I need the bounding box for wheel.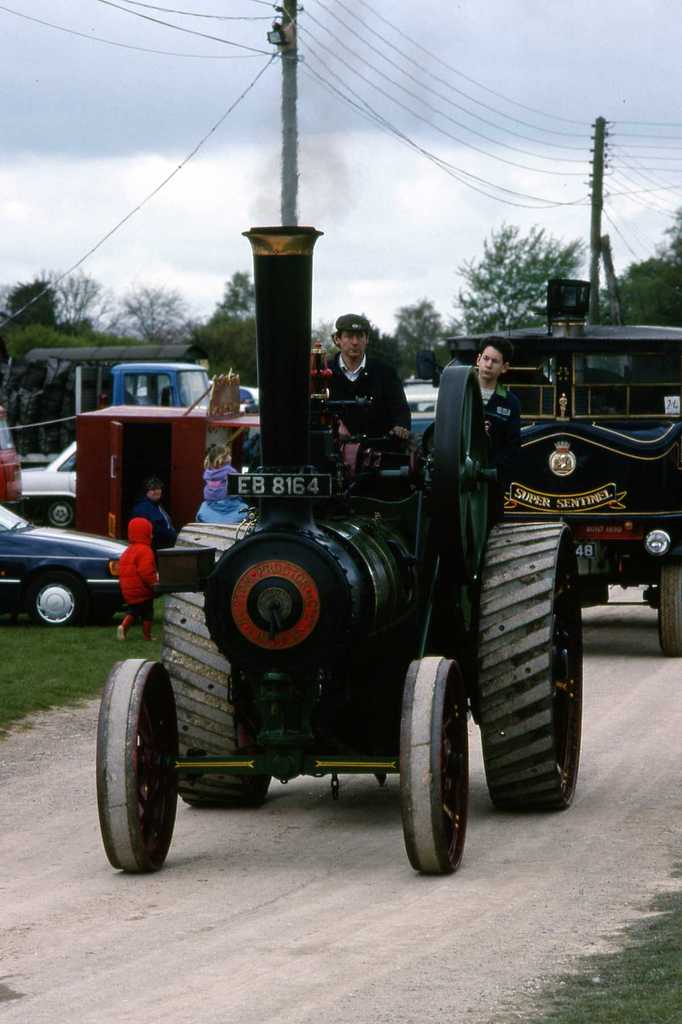
Here it is: select_region(96, 675, 187, 876).
